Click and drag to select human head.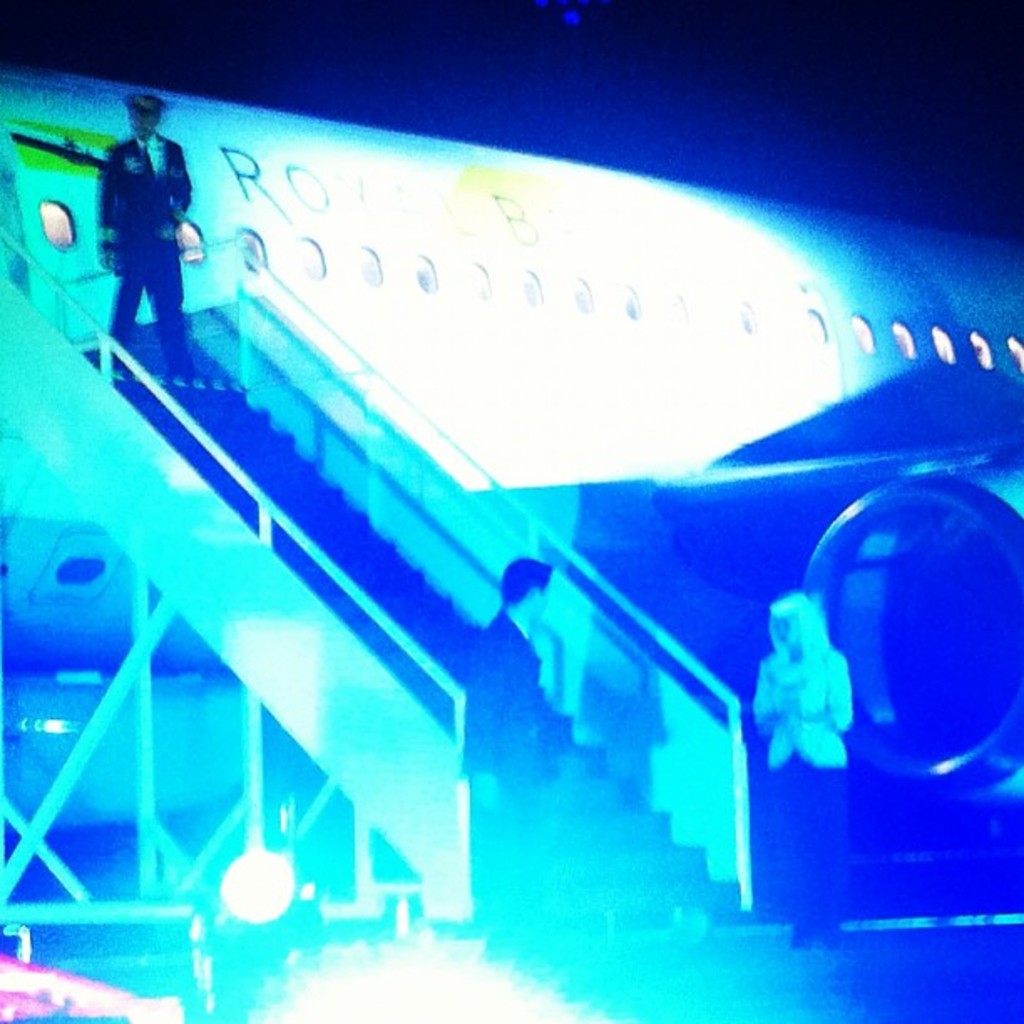
Selection: left=120, top=92, right=162, bottom=142.
